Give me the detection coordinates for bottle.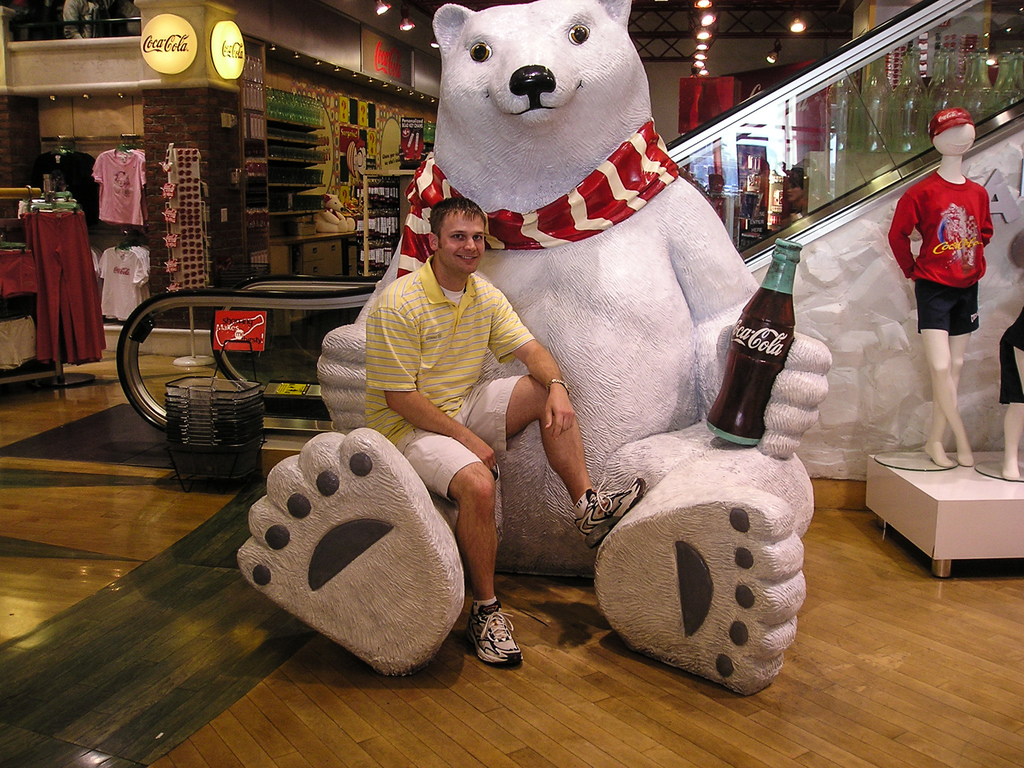
x1=705 y1=237 x2=803 y2=447.
